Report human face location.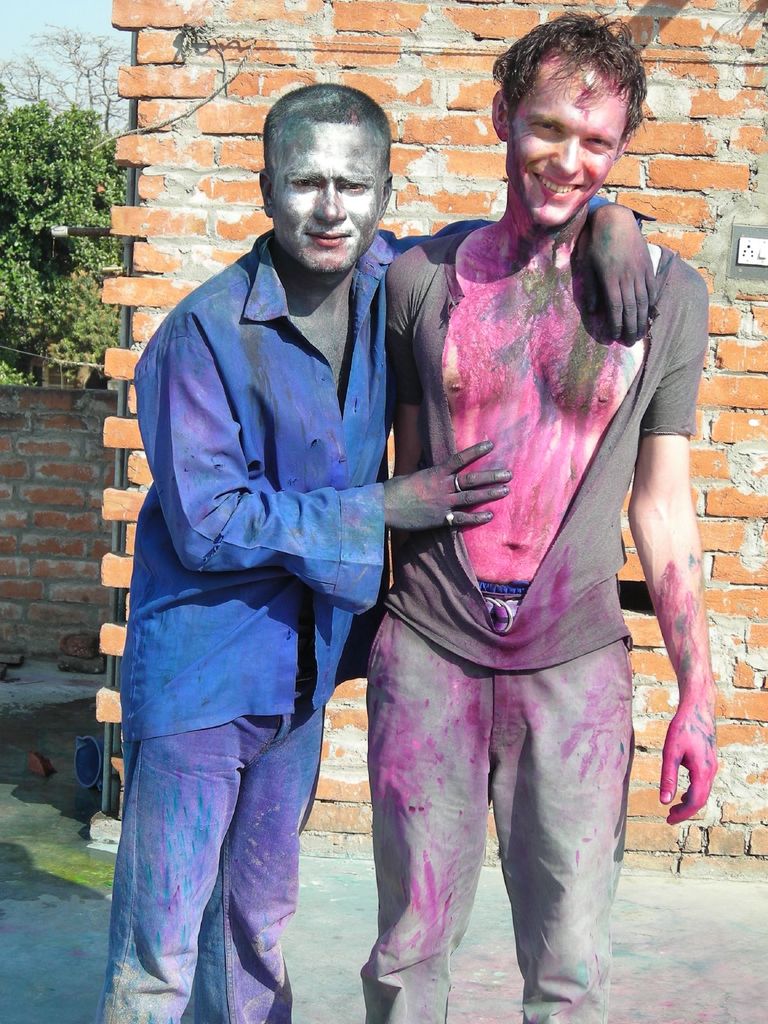
Report: x1=513, y1=67, x2=625, y2=232.
